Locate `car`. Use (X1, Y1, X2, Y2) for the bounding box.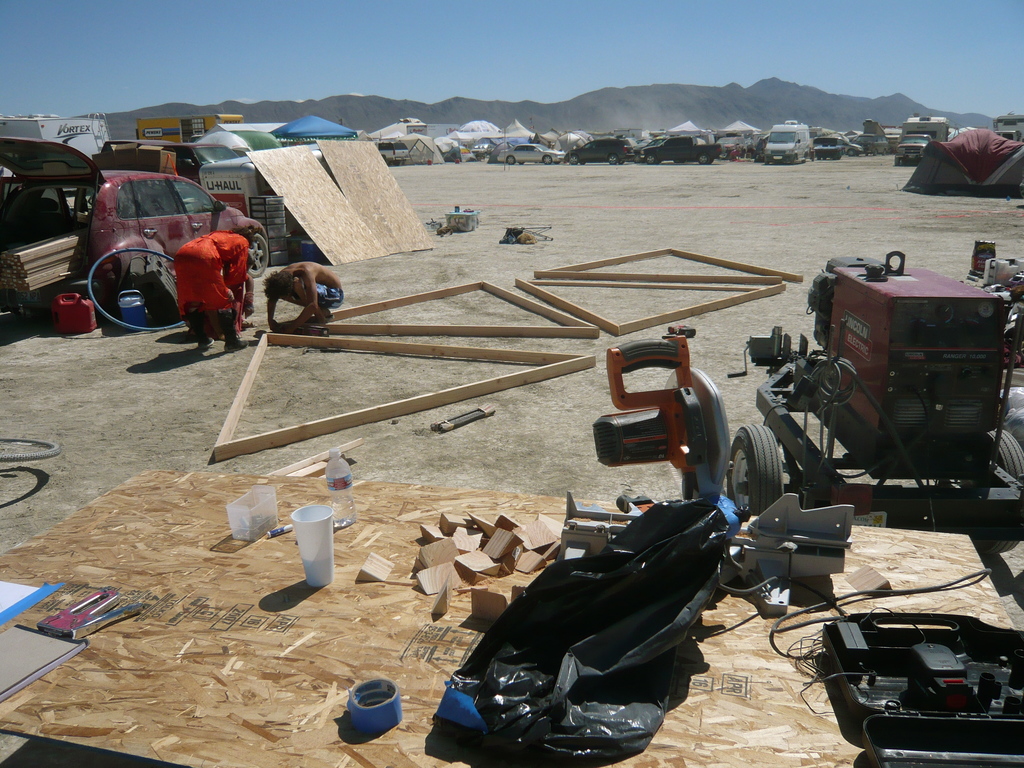
(561, 138, 629, 164).
